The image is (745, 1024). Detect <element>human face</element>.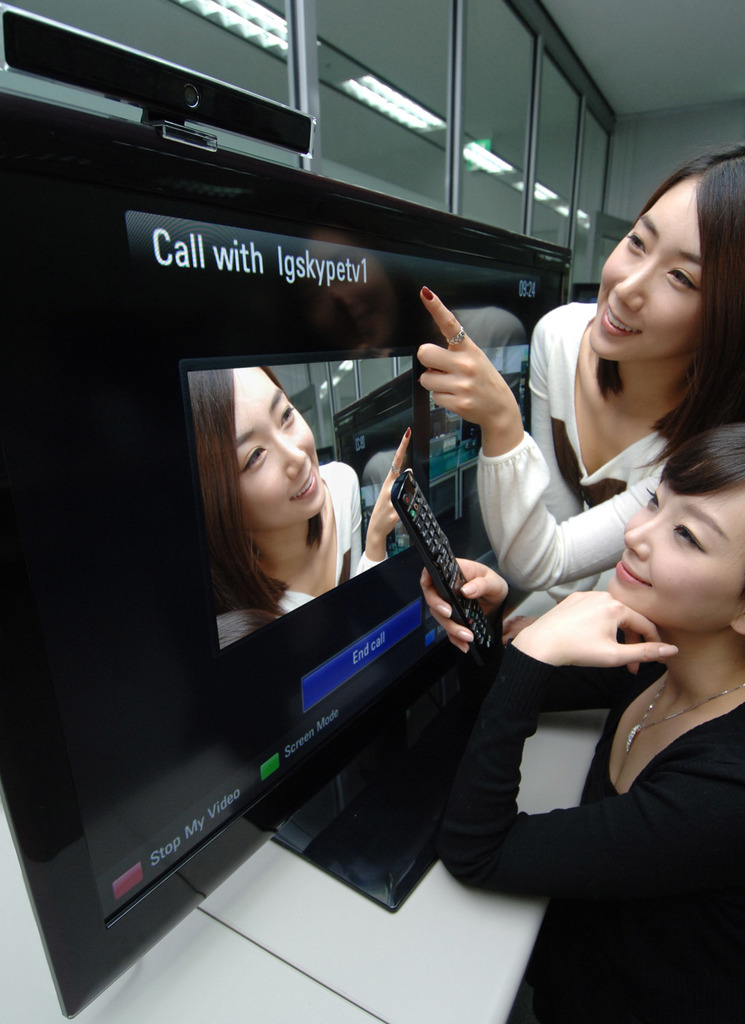
Detection: {"left": 234, "top": 372, "right": 323, "bottom": 535}.
